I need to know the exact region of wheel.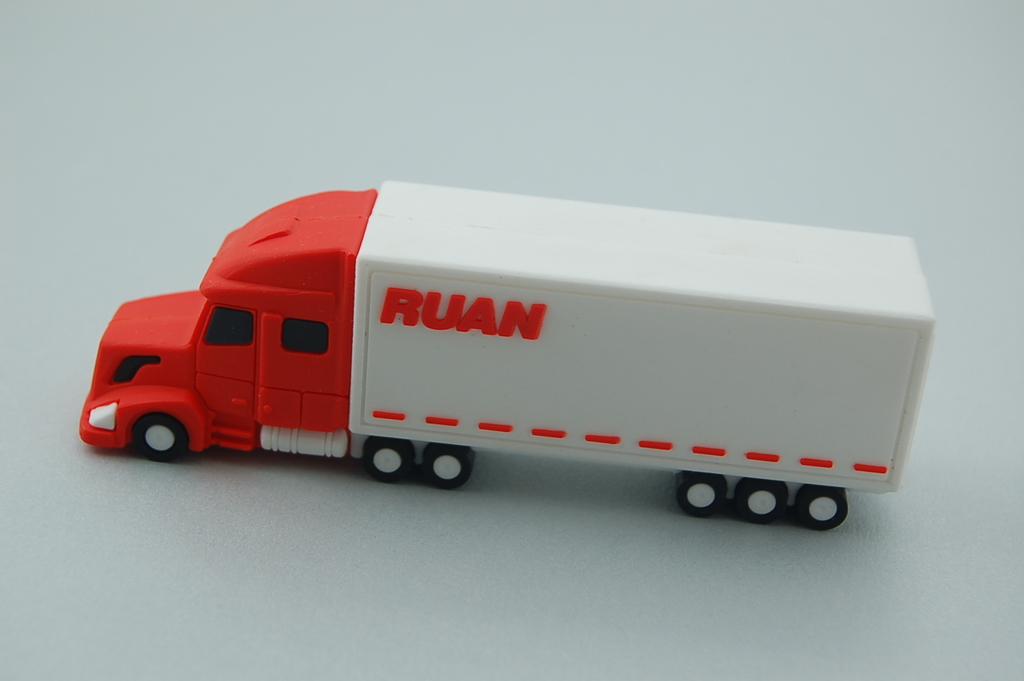
Region: select_region(362, 436, 419, 482).
